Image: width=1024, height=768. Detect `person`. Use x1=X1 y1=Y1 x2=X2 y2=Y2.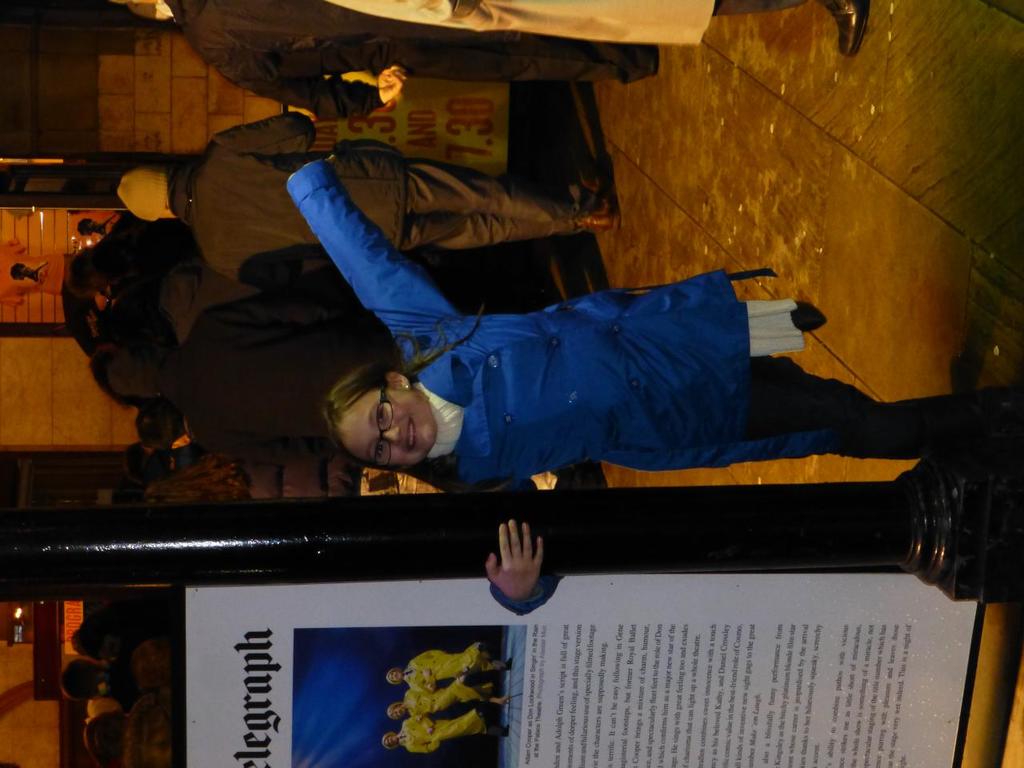
x1=382 y1=716 x2=508 y2=756.
